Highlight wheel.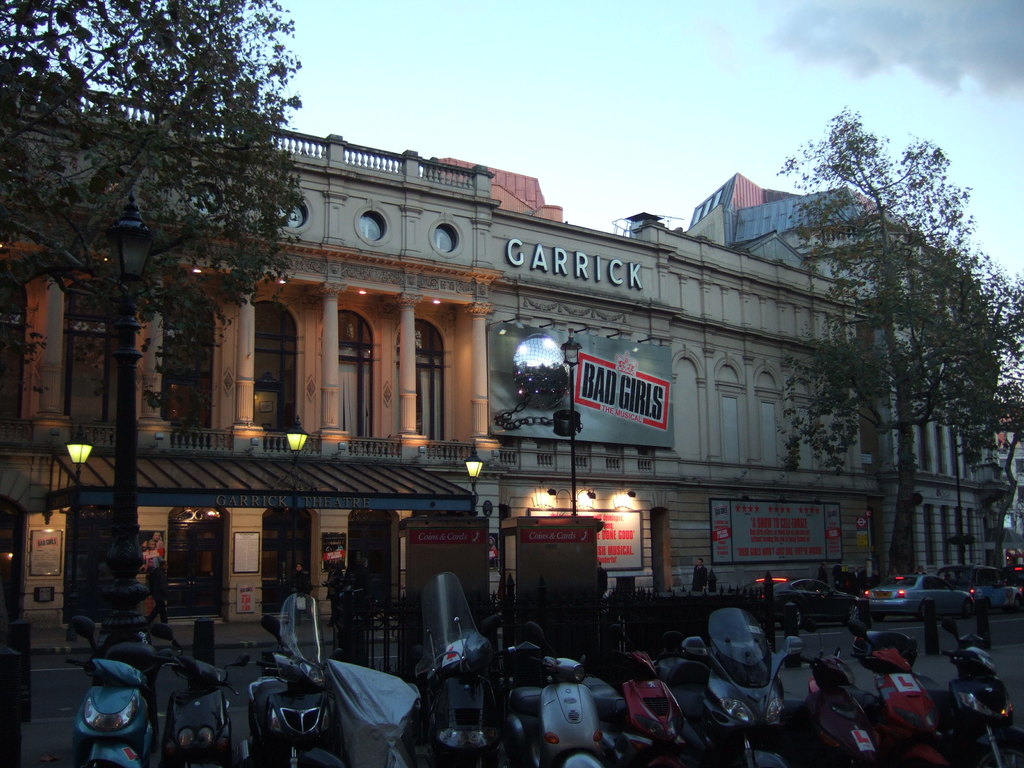
Highlighted region: 912/598/933/625.
